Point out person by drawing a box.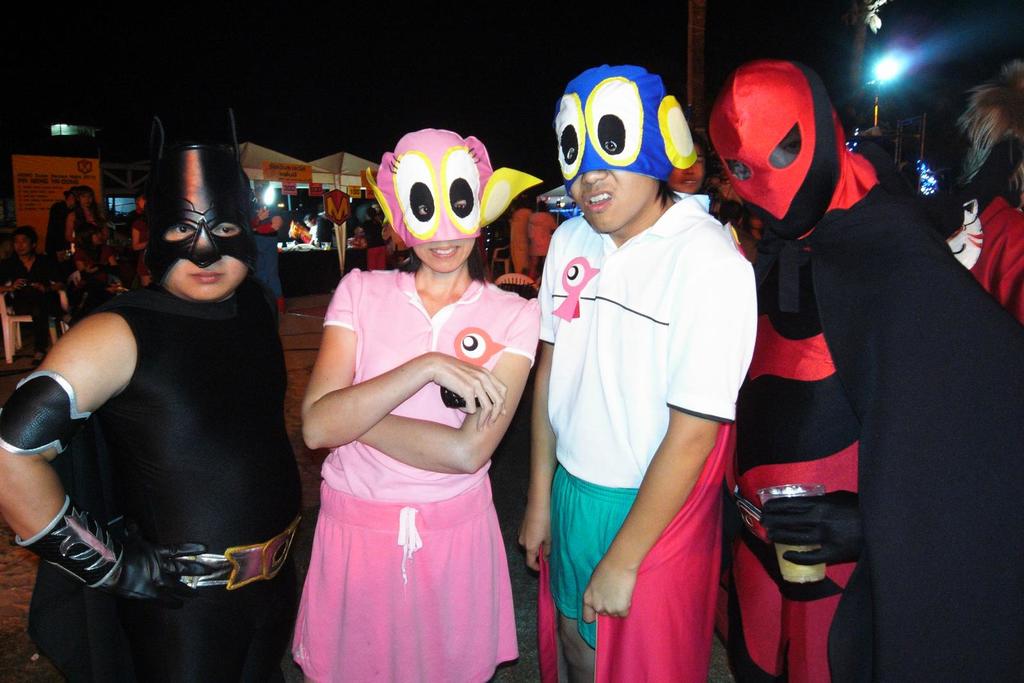
<region>67, 186, 109, 246</region>.
